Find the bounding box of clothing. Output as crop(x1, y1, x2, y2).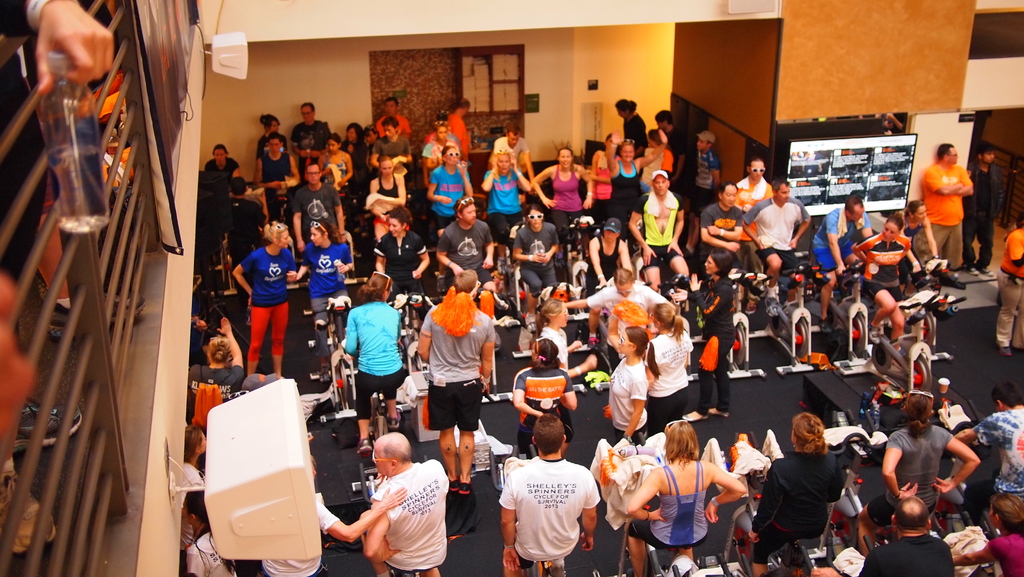
crop(821, 206, 870, 259).
